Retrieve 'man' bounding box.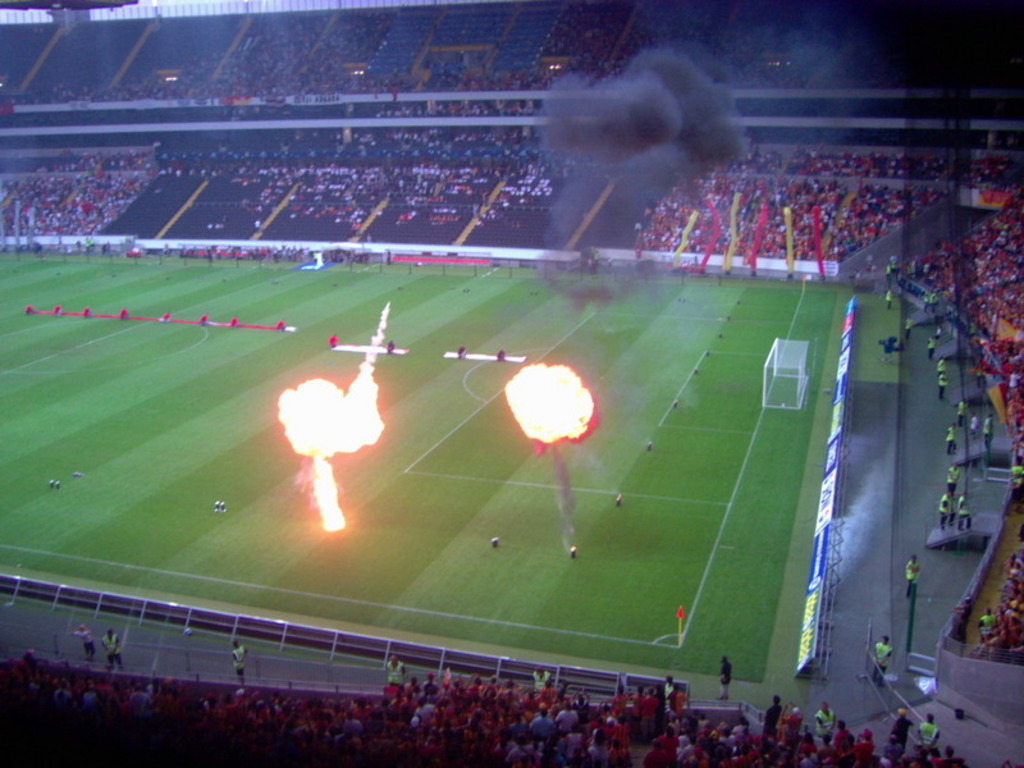
Bounding box: {"x1": 946, "y1": 424, "x2": 961, "y2": 453}.
